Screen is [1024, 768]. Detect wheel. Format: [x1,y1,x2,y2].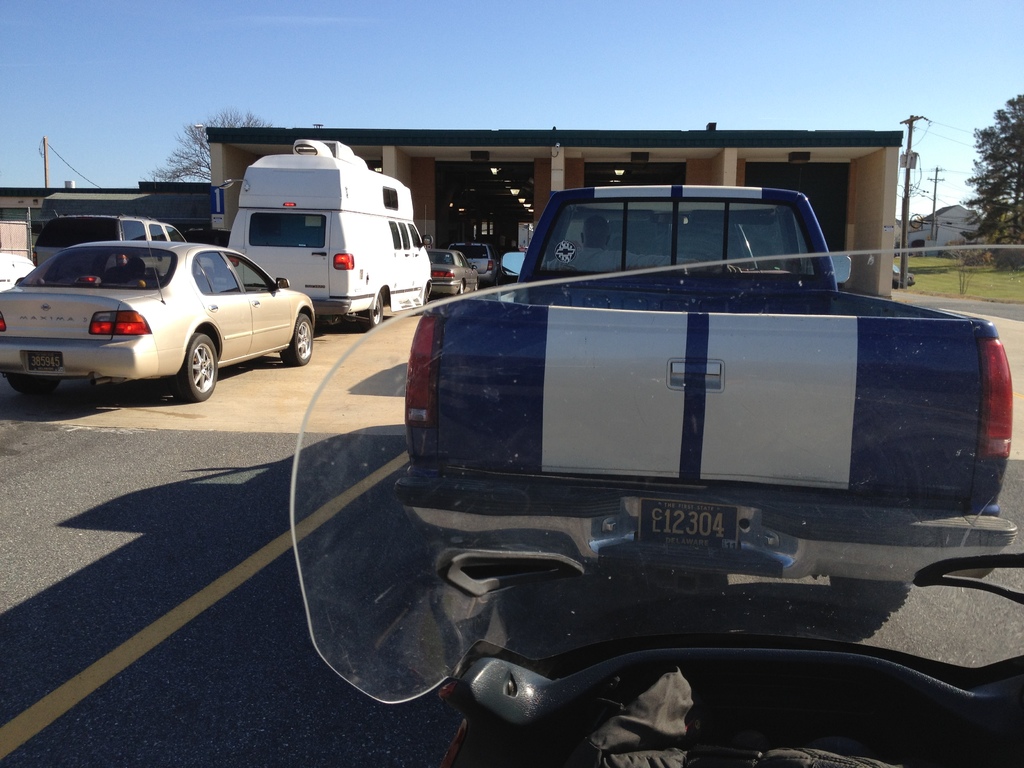
[459,281,465,294].
